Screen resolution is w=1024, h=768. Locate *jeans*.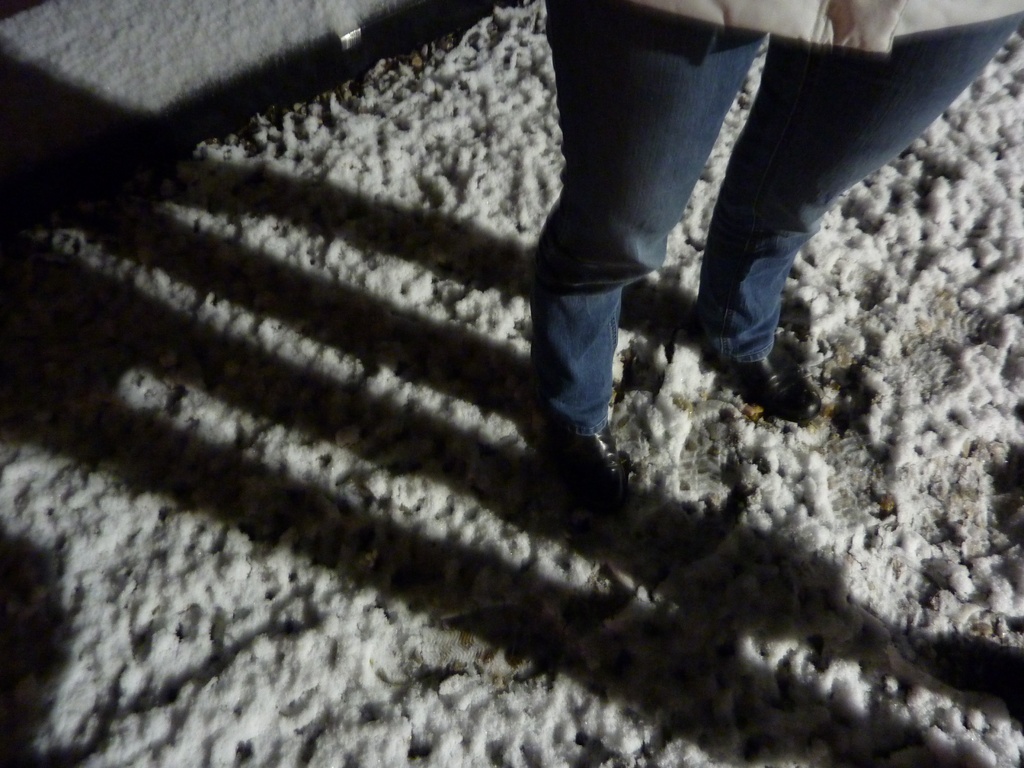
x1=531, y1=13, x2=998, y2=394.
